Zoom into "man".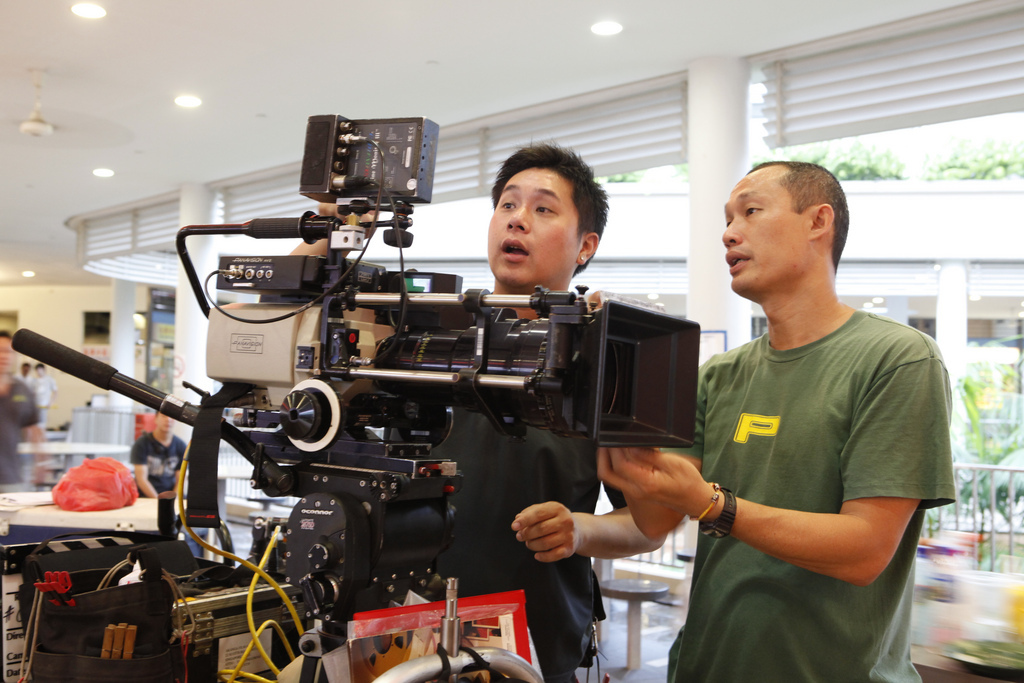
Zoom target: Rect(0, 324, 49, 486).
